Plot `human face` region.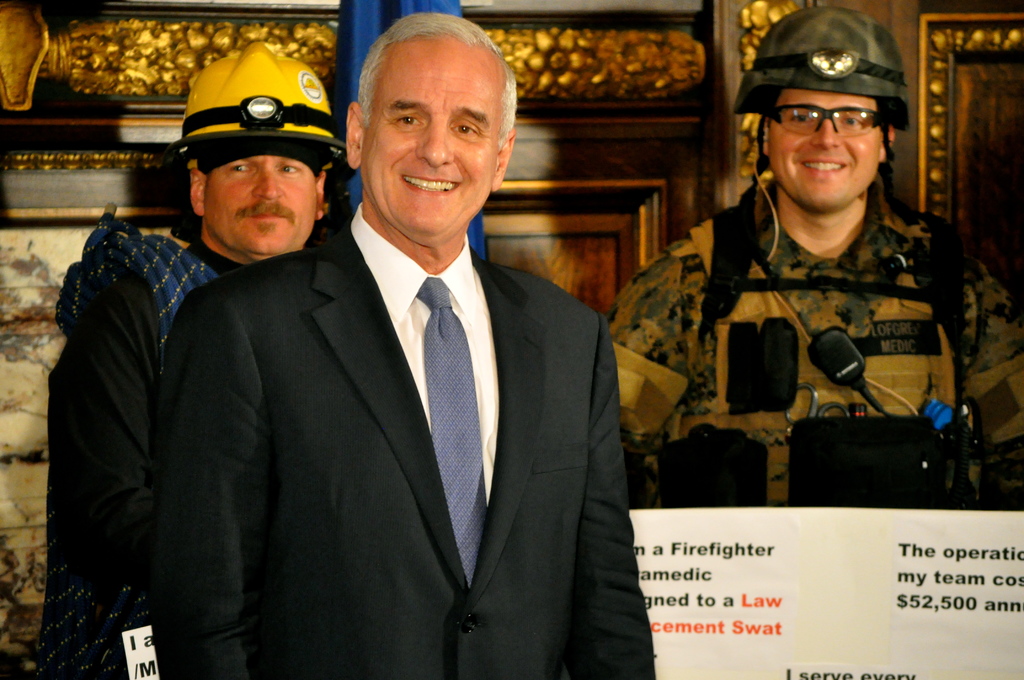
Plotted at 202, 159, 318, 250.
